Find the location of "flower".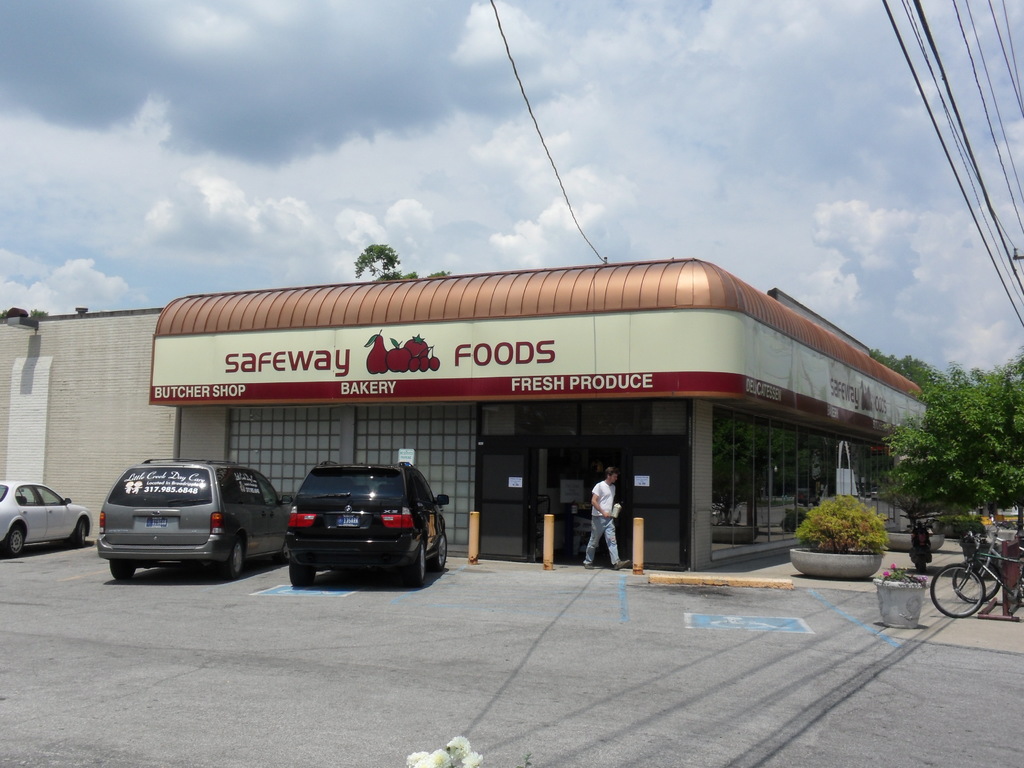
Location: bbox=[444, 736, 470, 767].
